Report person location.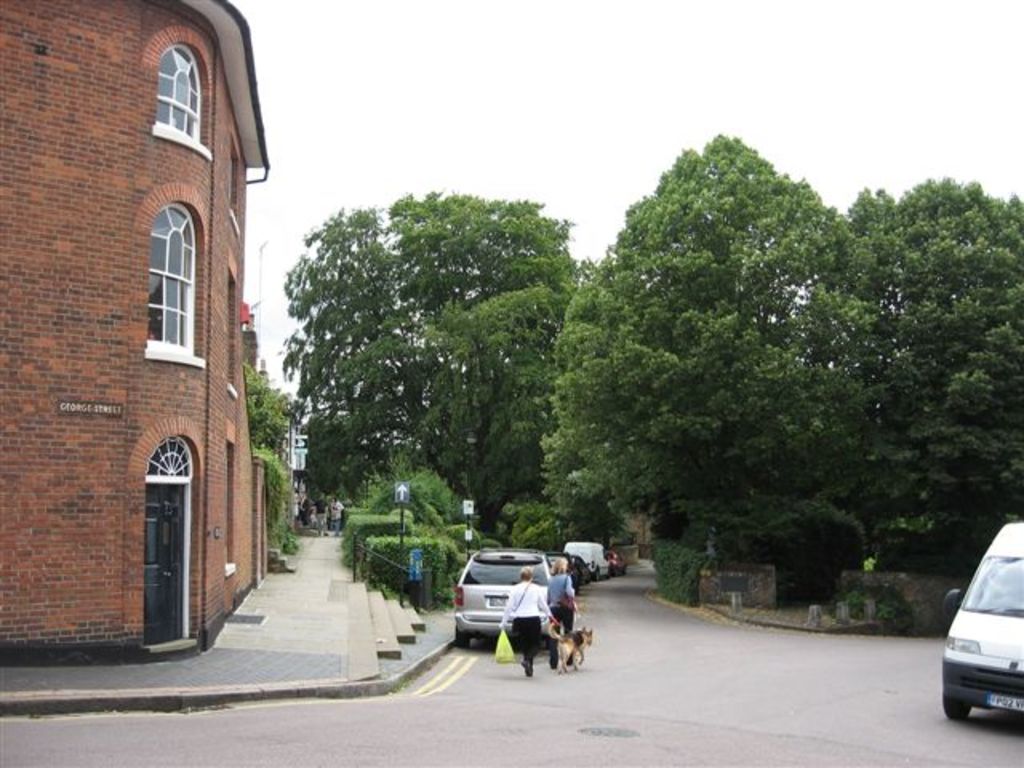
Report: [544,547,586,675].
